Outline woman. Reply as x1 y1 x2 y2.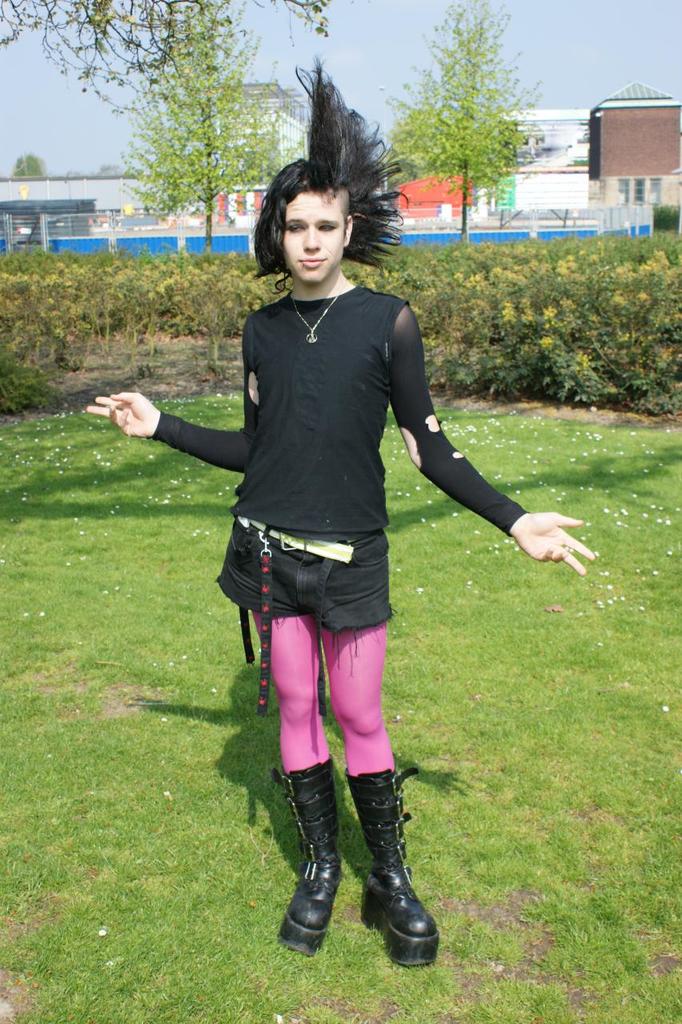
165 110 456 861.
